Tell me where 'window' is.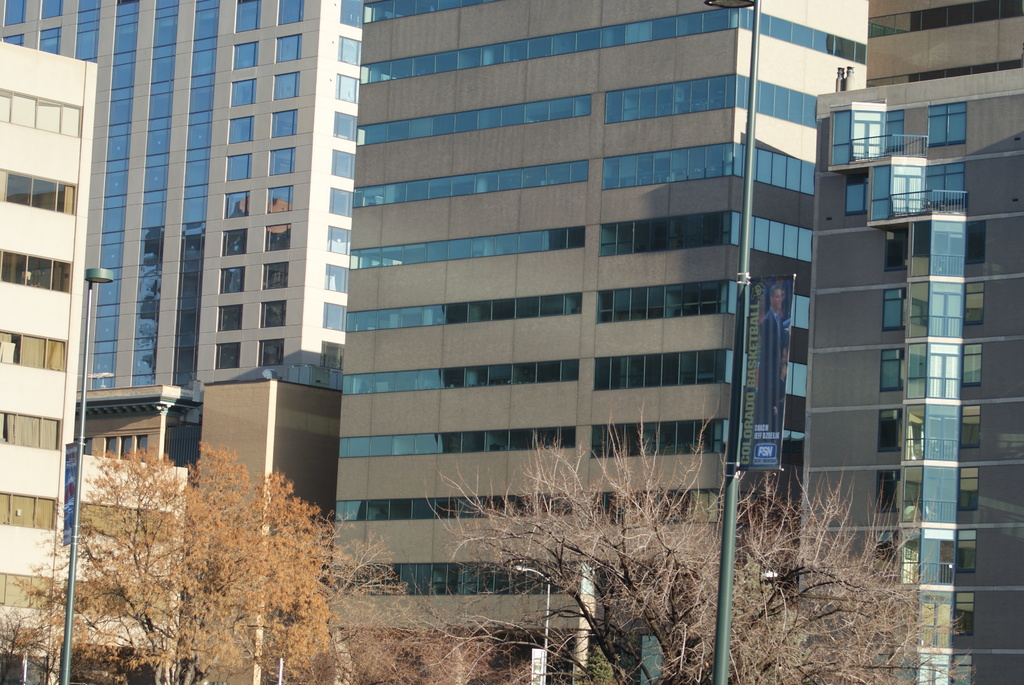
'window' is at box=[76, 0, 102, 67].
